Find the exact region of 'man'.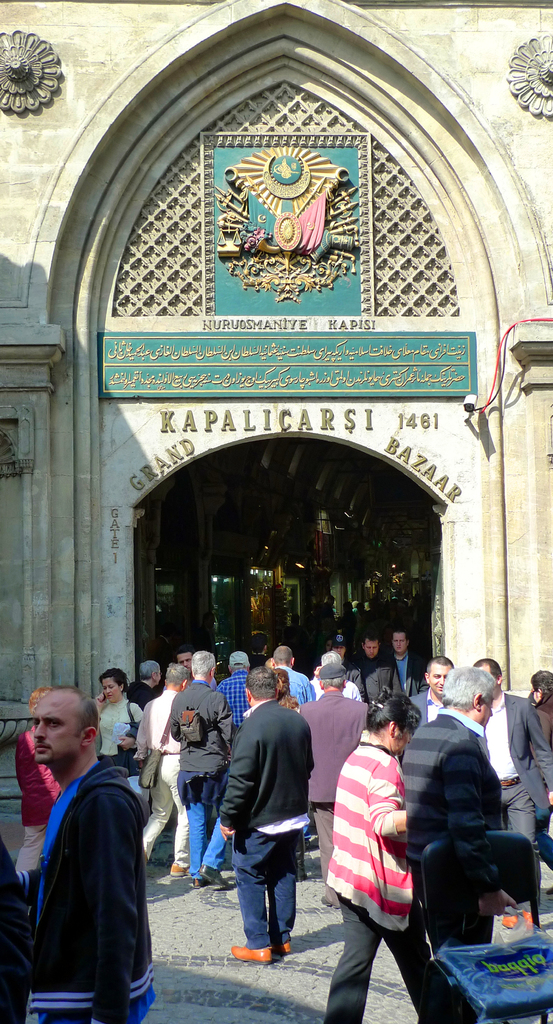
Exact region: x1=296, y1=659, x2=371, y2=908.
